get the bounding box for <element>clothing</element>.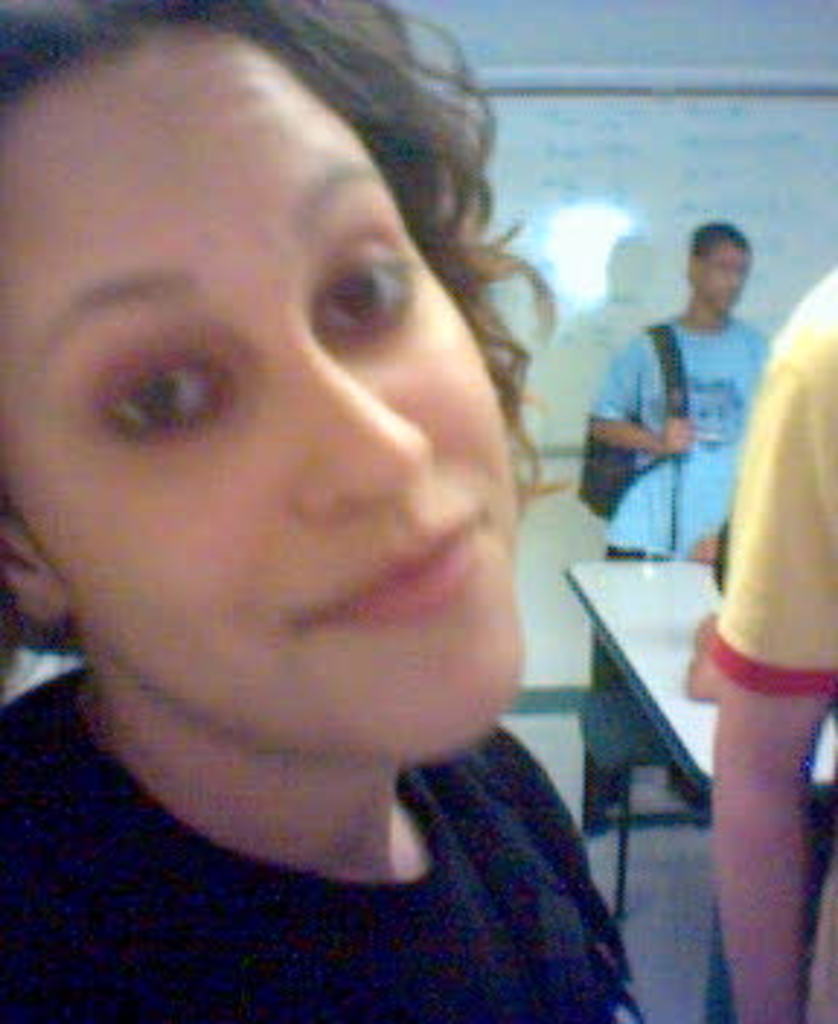
region(716, 273, 835, 861).
